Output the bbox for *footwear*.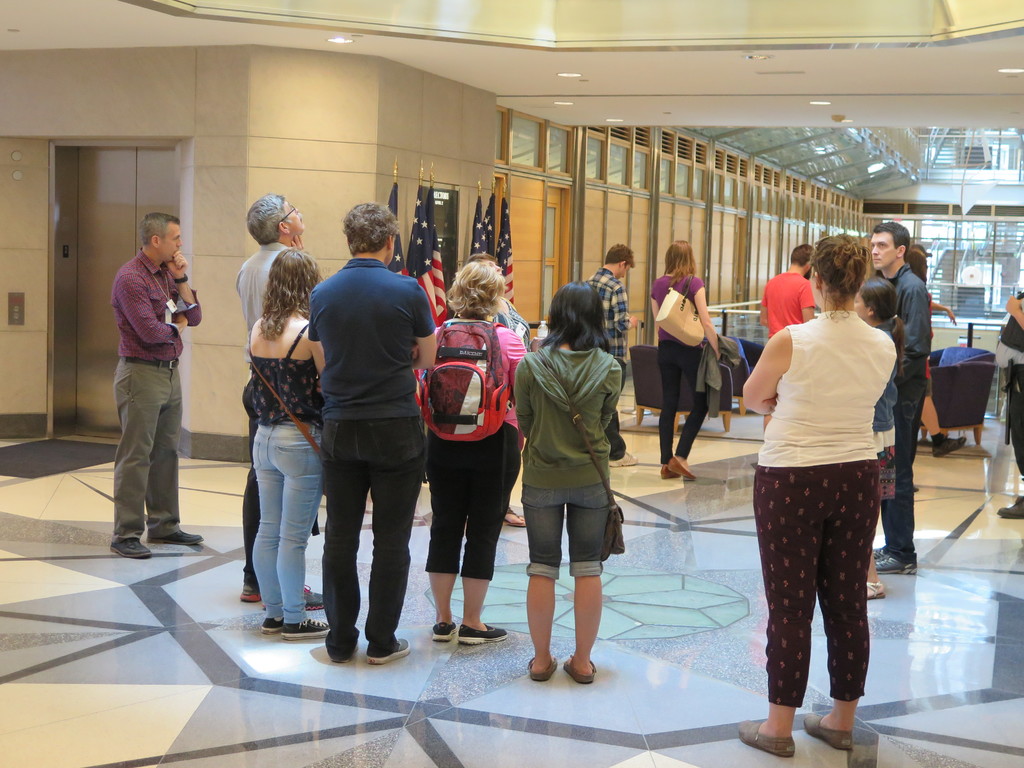
(left=801, top=712, right=852, bottom=749).
